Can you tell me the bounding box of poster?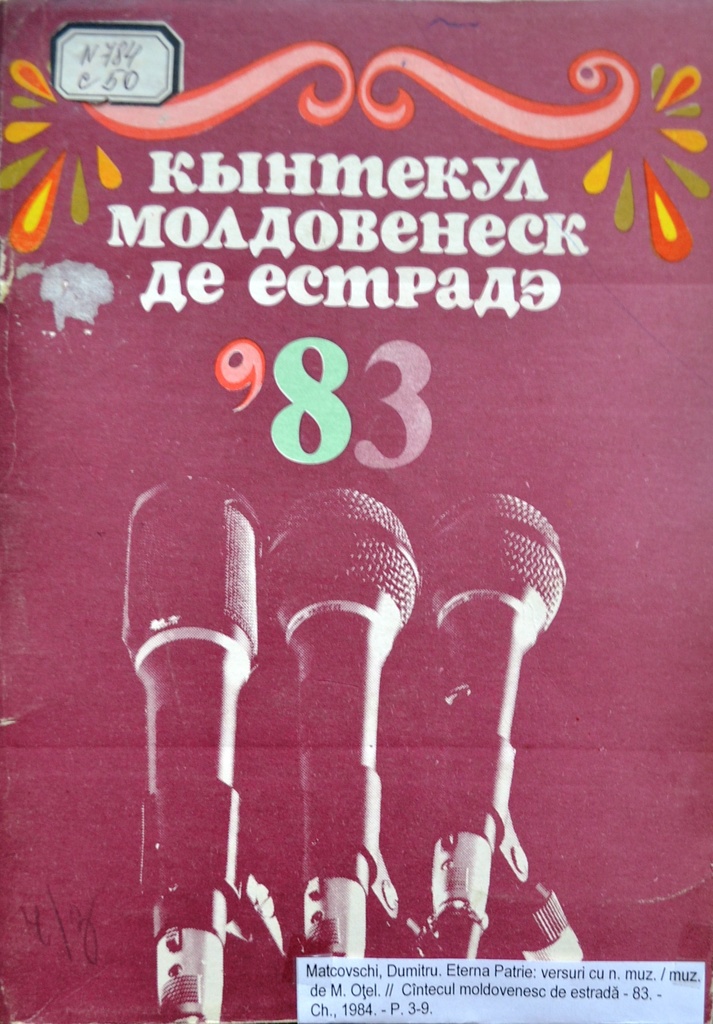
rect(0, 0, 712, 1023).
